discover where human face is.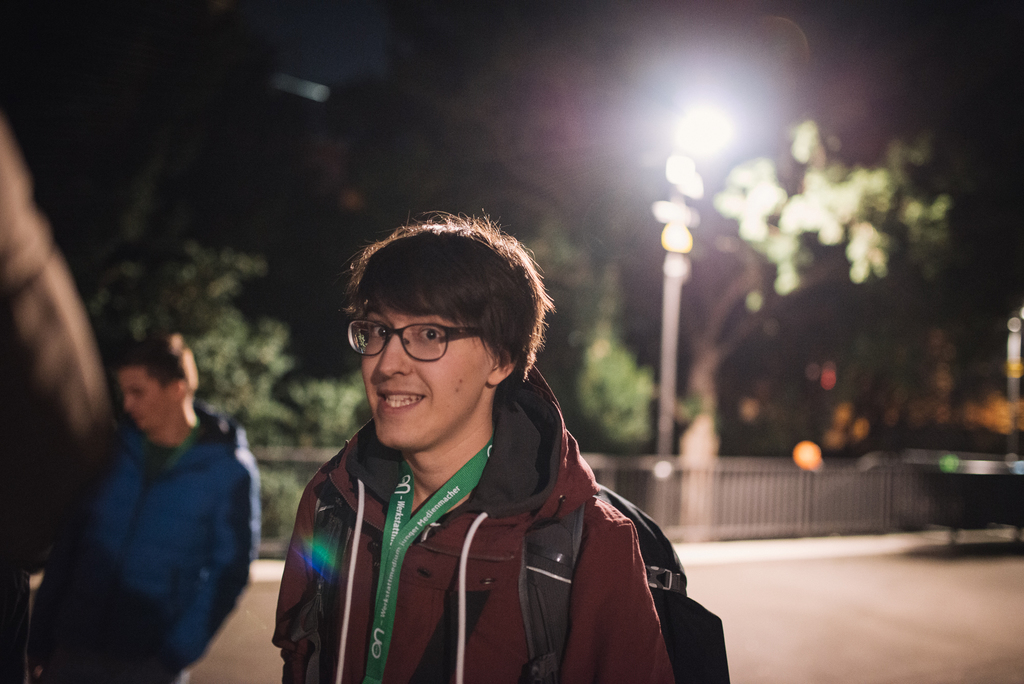
Discovered at bbox(359, 305, 489, 455).
